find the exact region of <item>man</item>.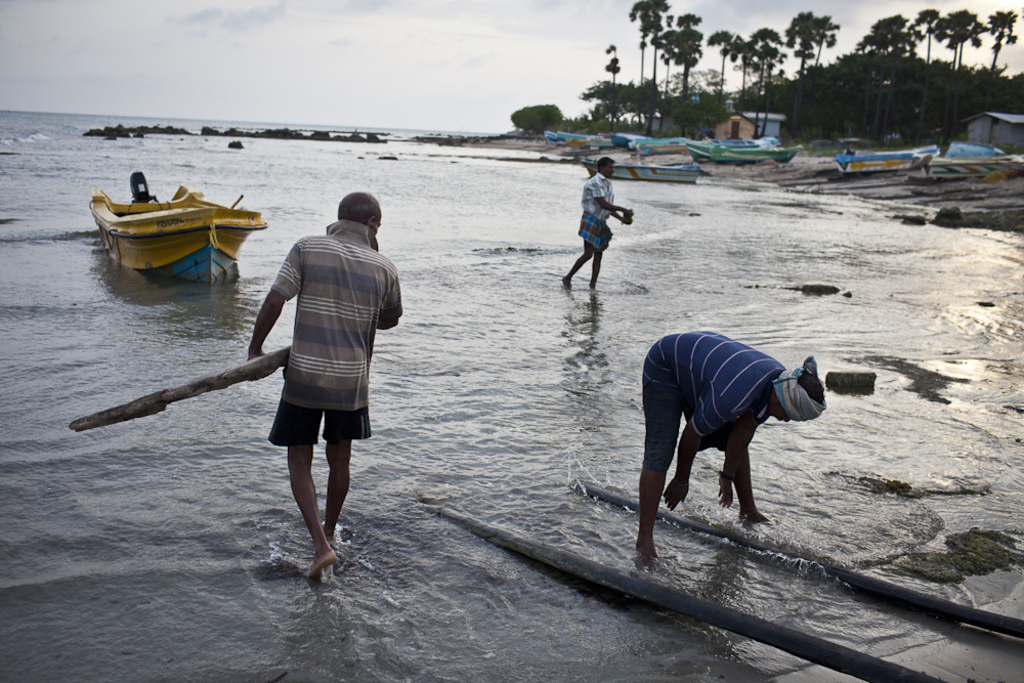
Exact region: x1=213 y1=183 x2=395 y2=582.
